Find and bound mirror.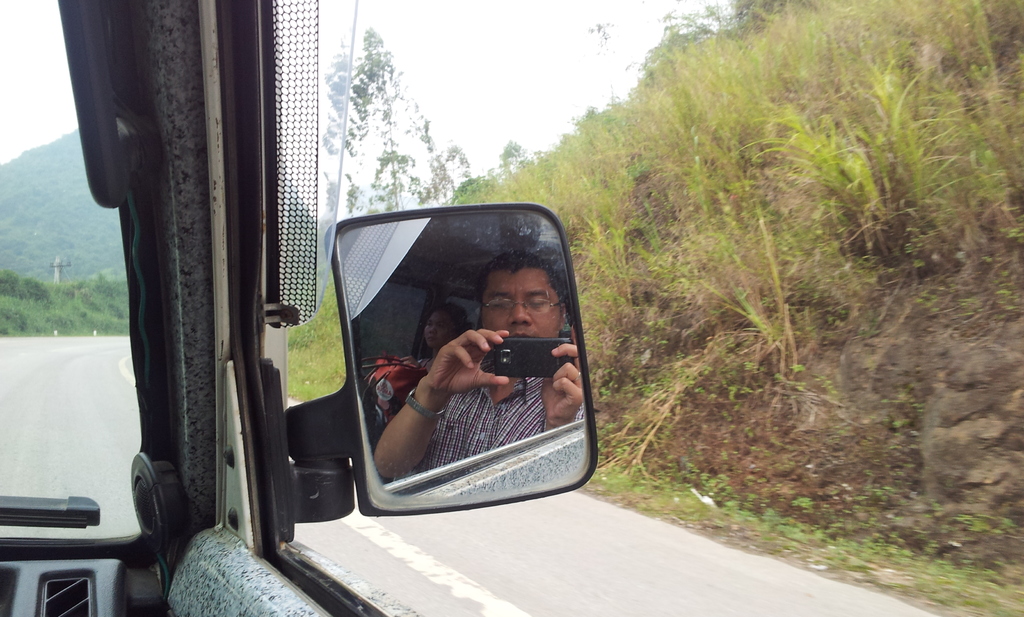
Bound: [left=336, top=207, right=591, bottom=509].
